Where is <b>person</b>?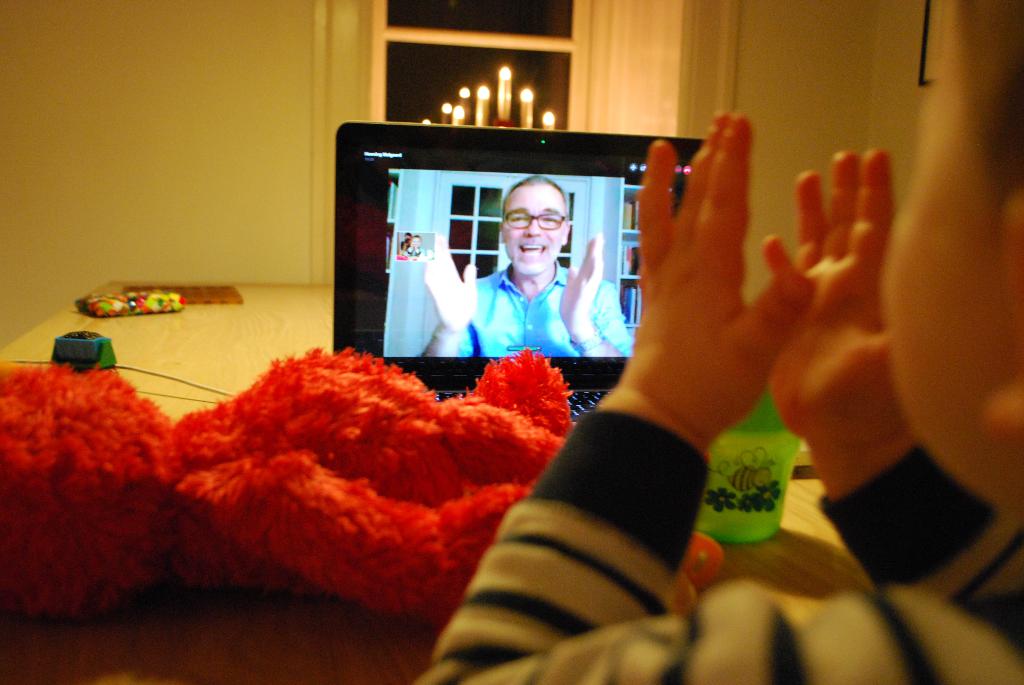
Rect(415, 0, 1023, 684).
